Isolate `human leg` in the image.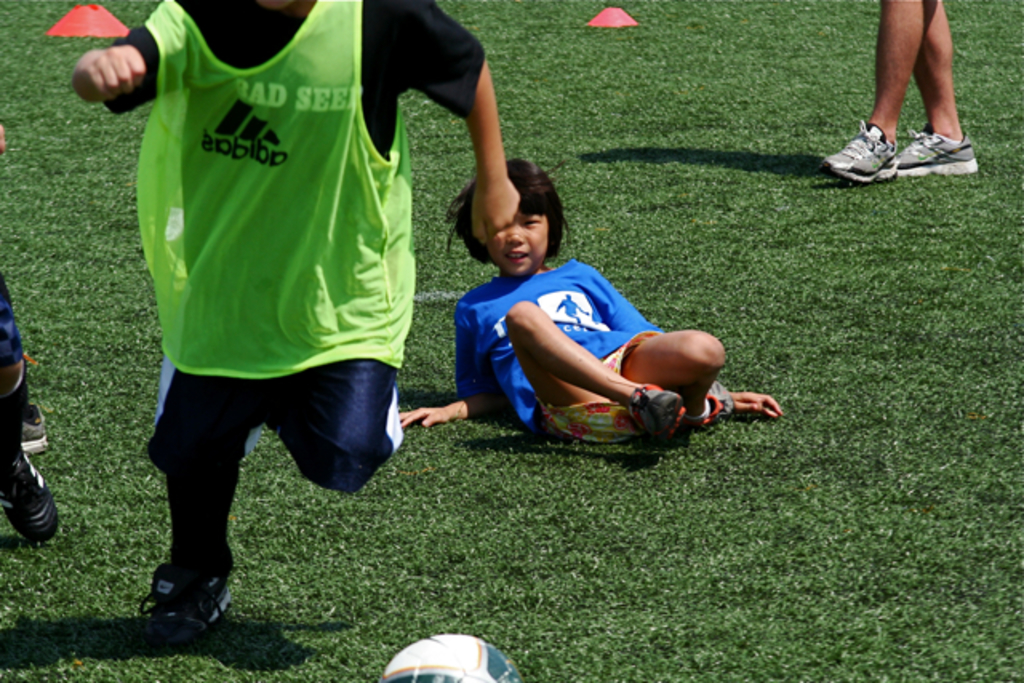
Isolated region: 0, 274, 58, 545.
